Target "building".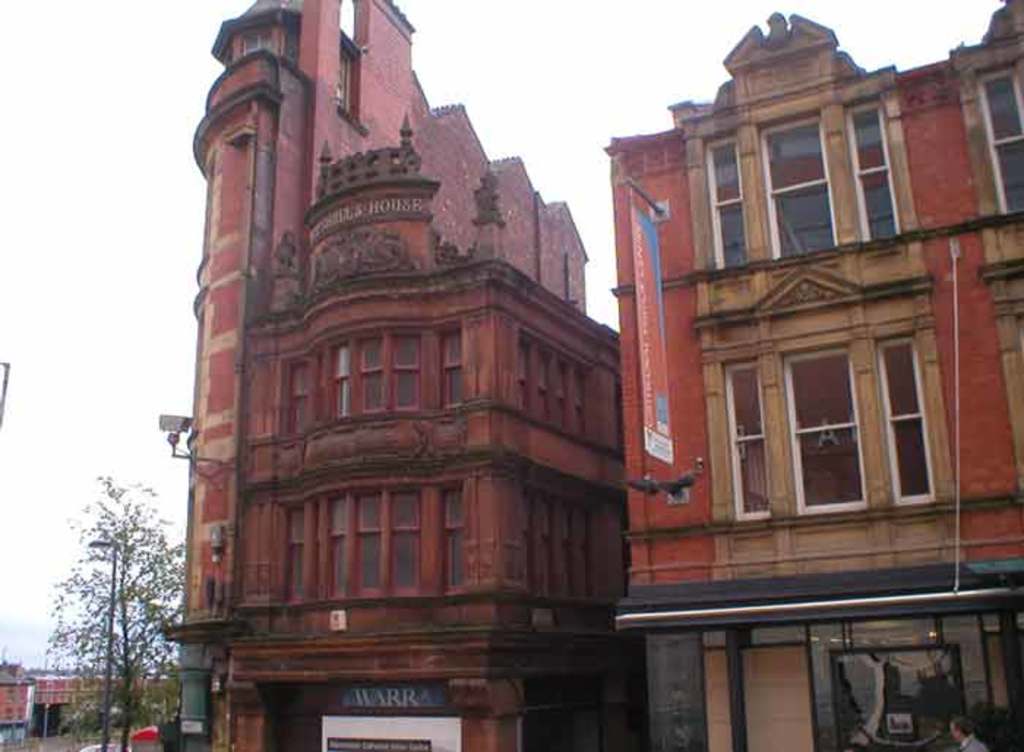
Target region: l=158, t=0, r=1023, b=751.
